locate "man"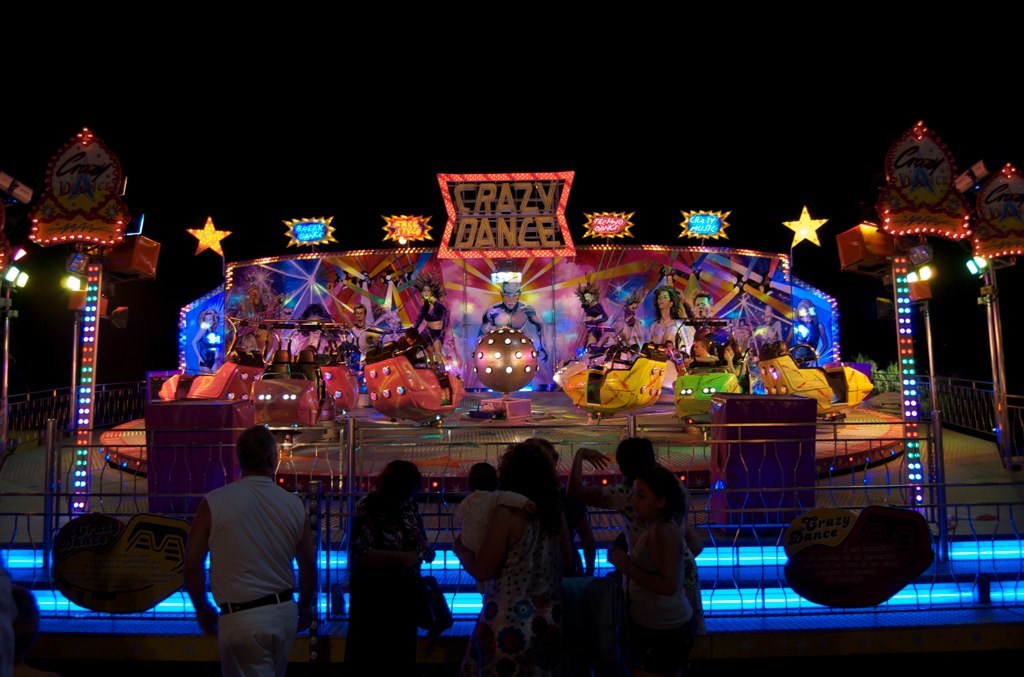
detection(479, 280, 551, 368)
